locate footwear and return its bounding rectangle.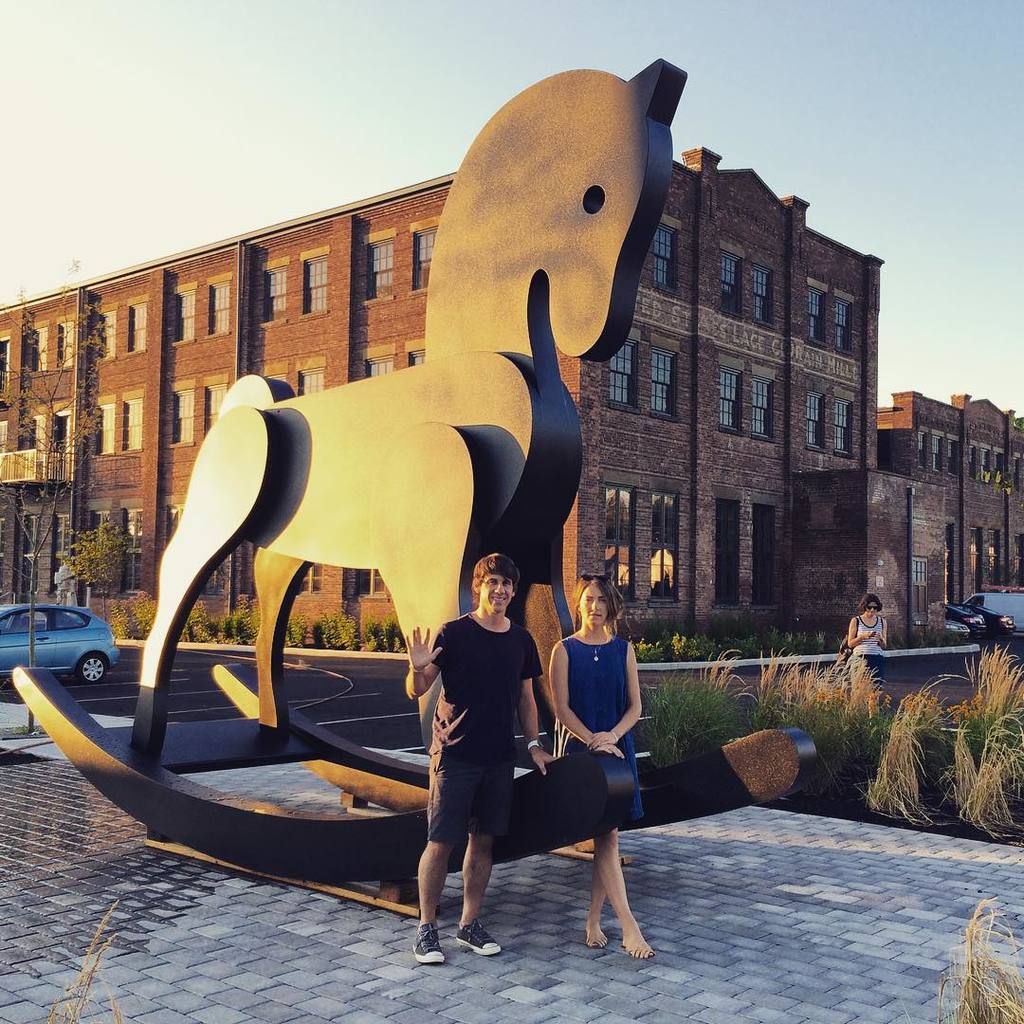
458,916,501,958.
